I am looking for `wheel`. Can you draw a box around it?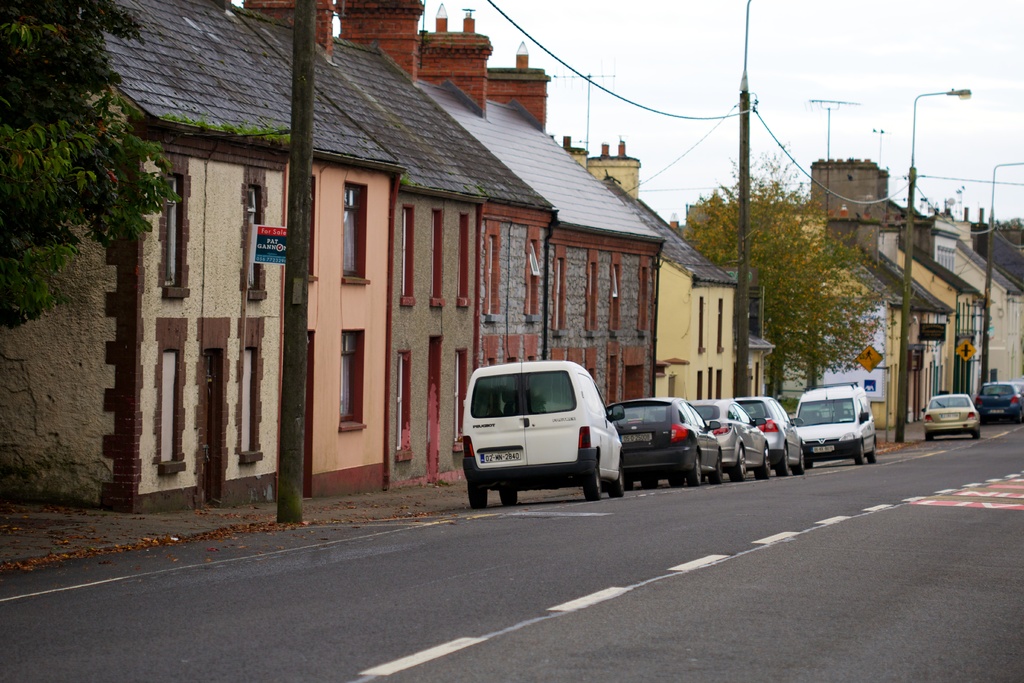
Sure, the bounding box is x1=578 y1=449 x2=600 y2=500.
